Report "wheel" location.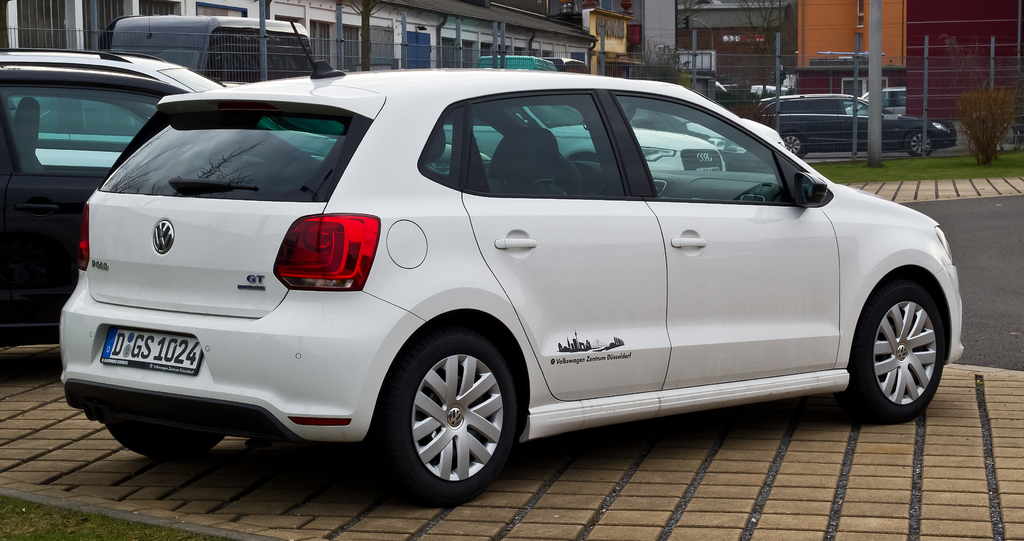
Report: BBox(381, 325, 517, 489).
